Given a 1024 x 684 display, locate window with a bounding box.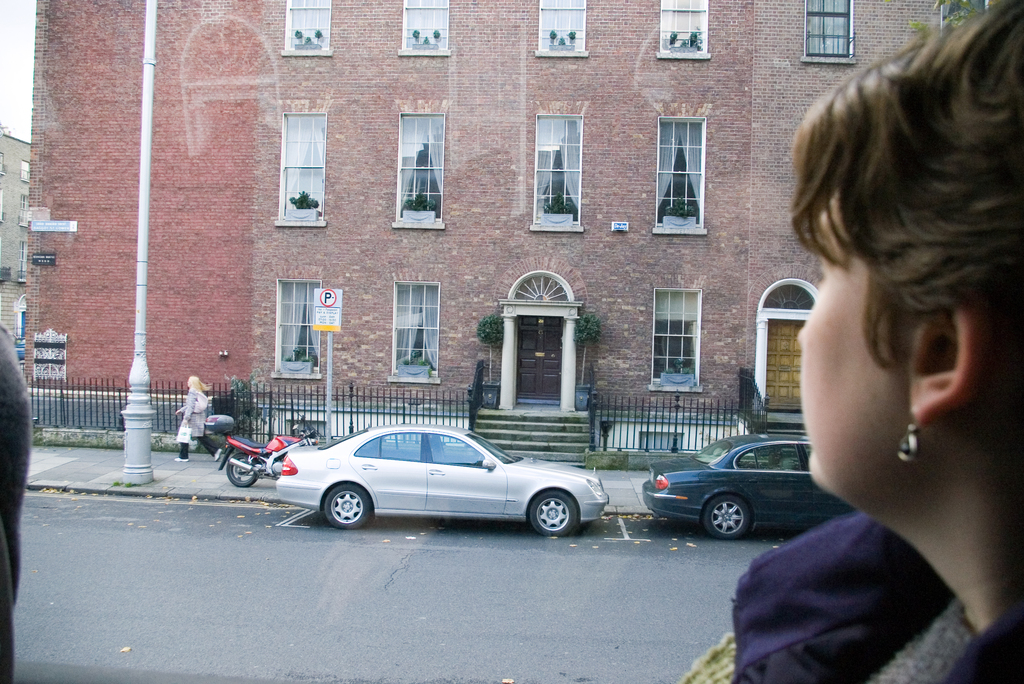
Located: 392 0 447 60.
